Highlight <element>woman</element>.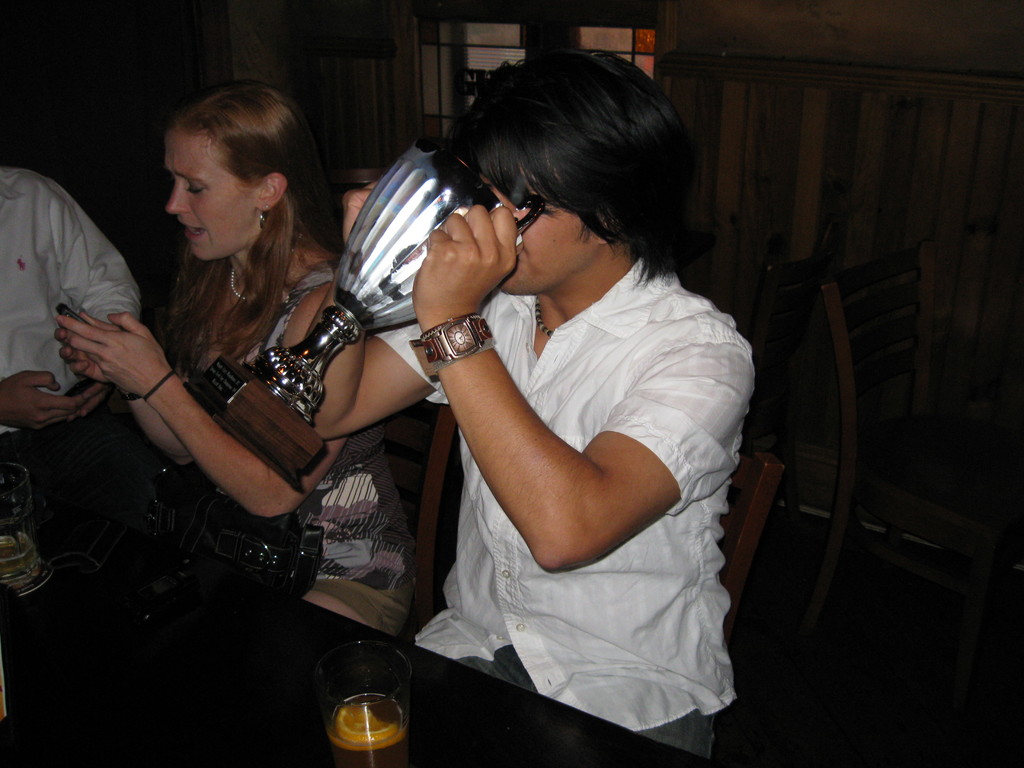
Highlighted region: (x1=55, y1=97, x2=372, y2=590).
